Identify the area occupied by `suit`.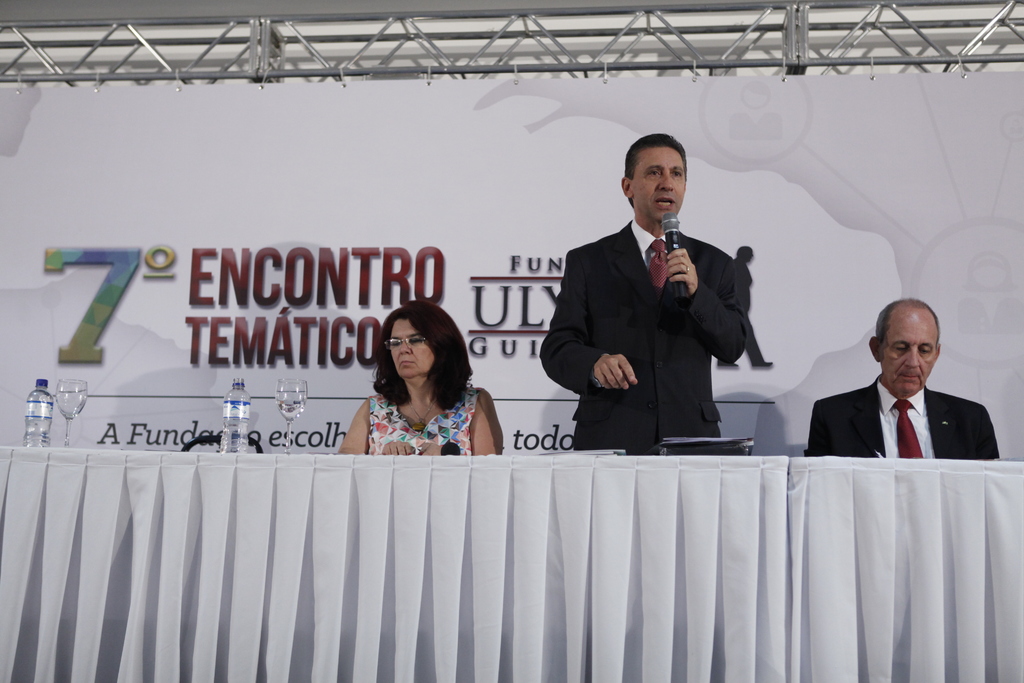
Area: <bbox>810, 373, 998, 459</bbox>.
